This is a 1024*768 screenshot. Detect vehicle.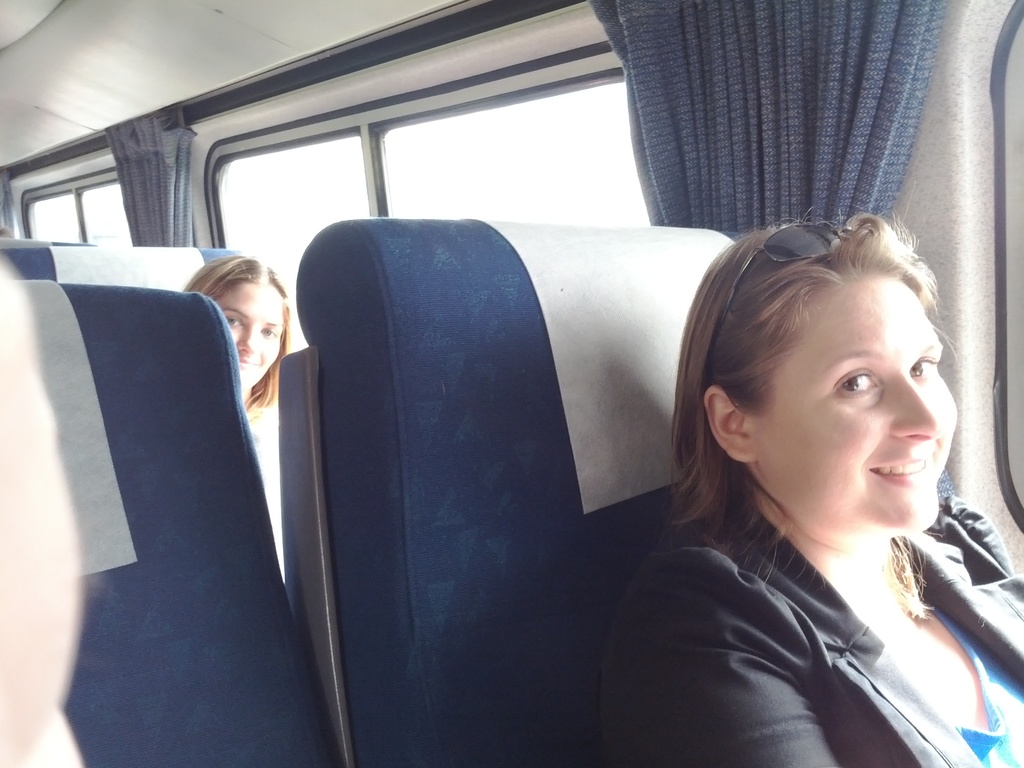
[0, 0, 1023, 767].
